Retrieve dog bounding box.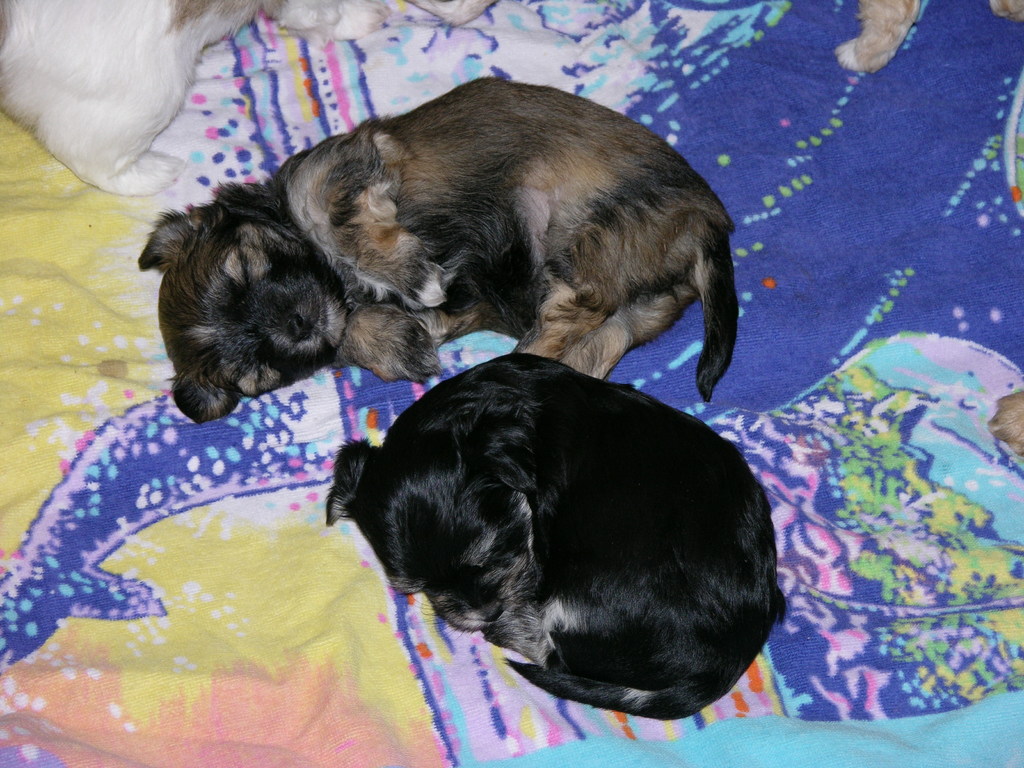
Bounding box: (989,383,1023,461).
